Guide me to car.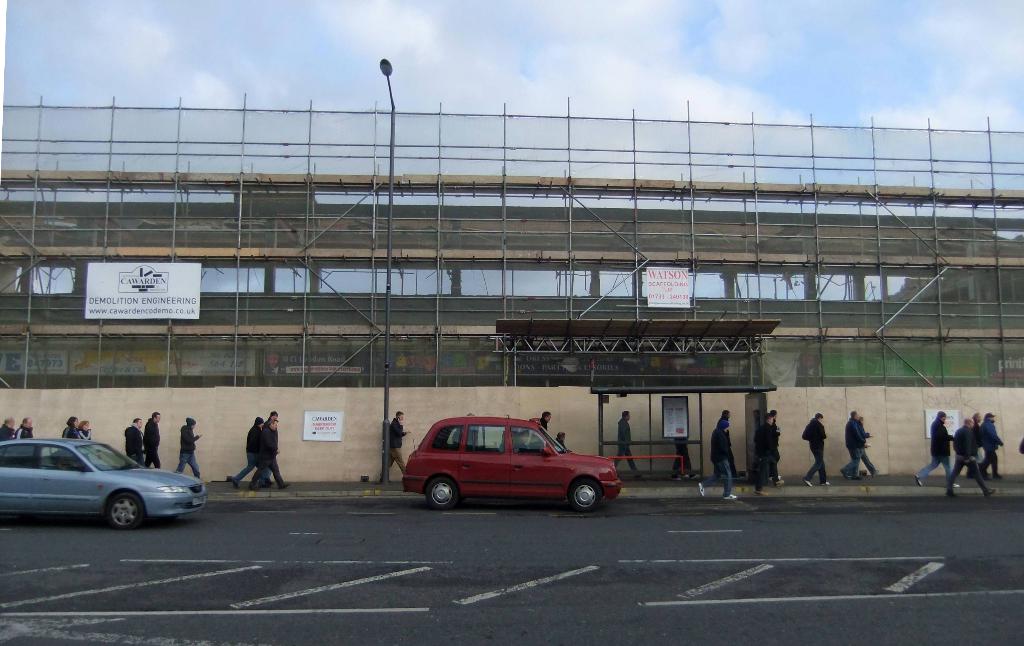
Guidance: <bbox>394, 418, 630, 517</bbox>.
